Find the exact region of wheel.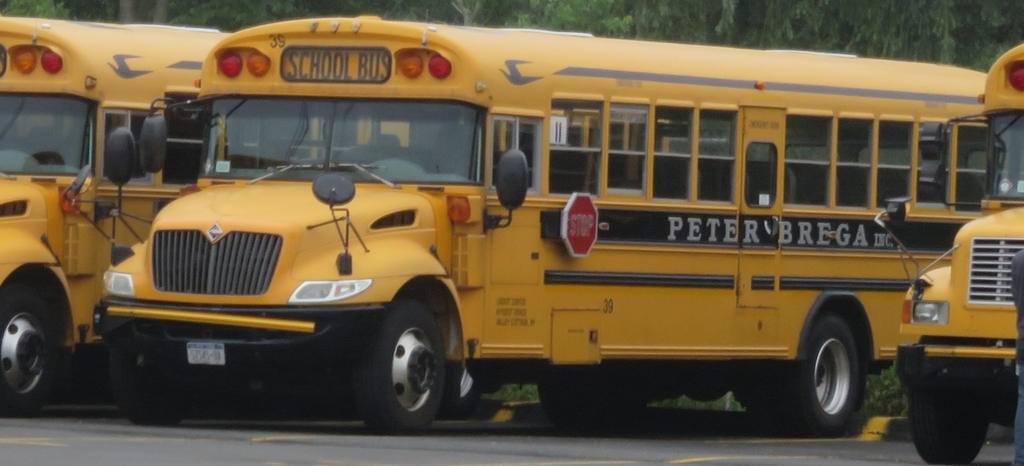
Exact region: <box>745,355,795,431</box>.
